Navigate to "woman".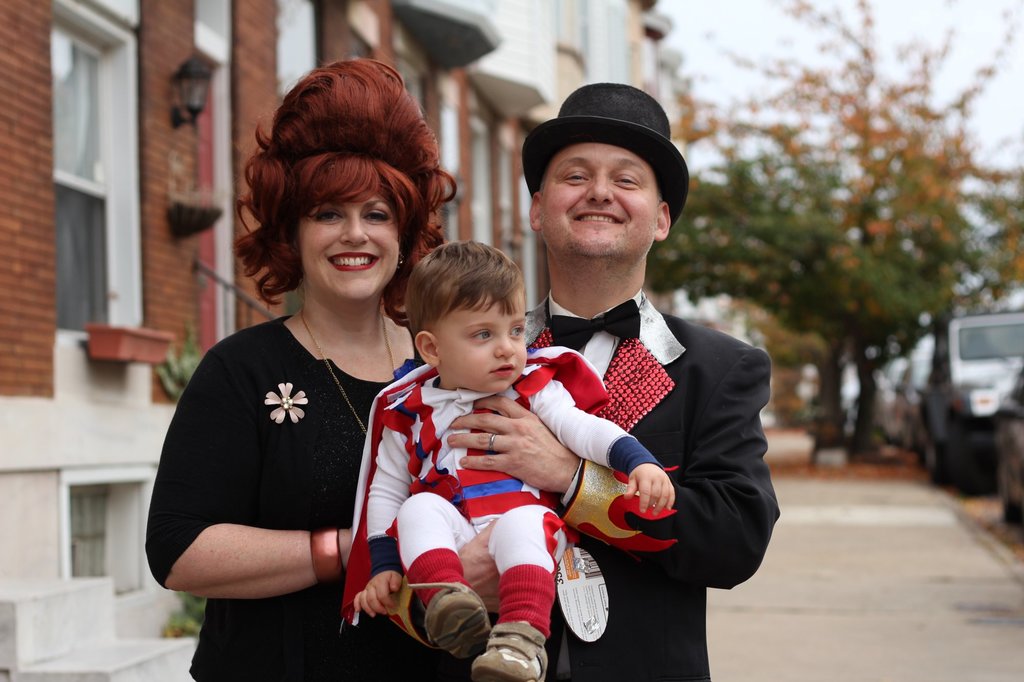
Navigation target: l=191, t=110, r=520, b=675.
